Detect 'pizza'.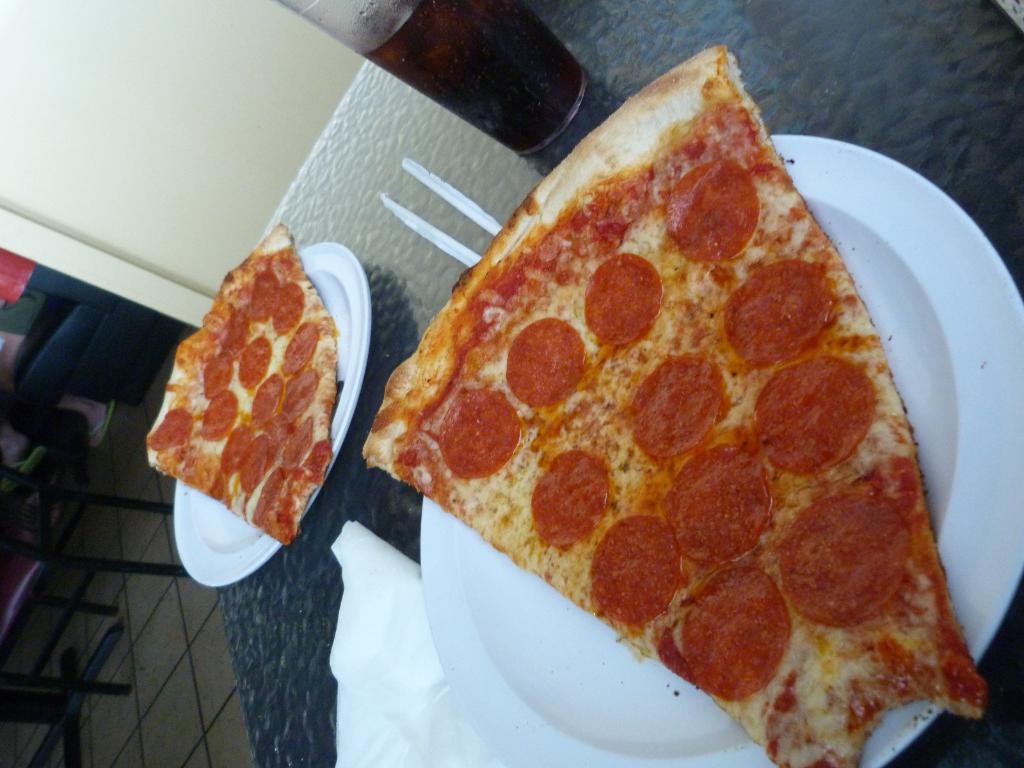
Detected at 362, 45, 991, 767.
